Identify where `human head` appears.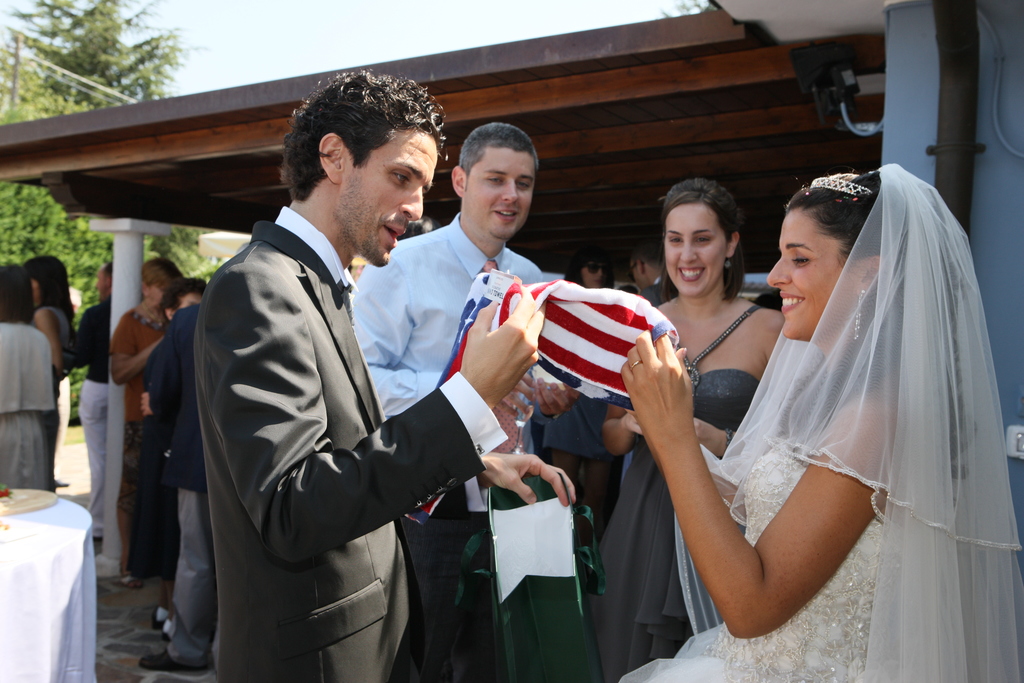
Appears at 97,262,115,296.
